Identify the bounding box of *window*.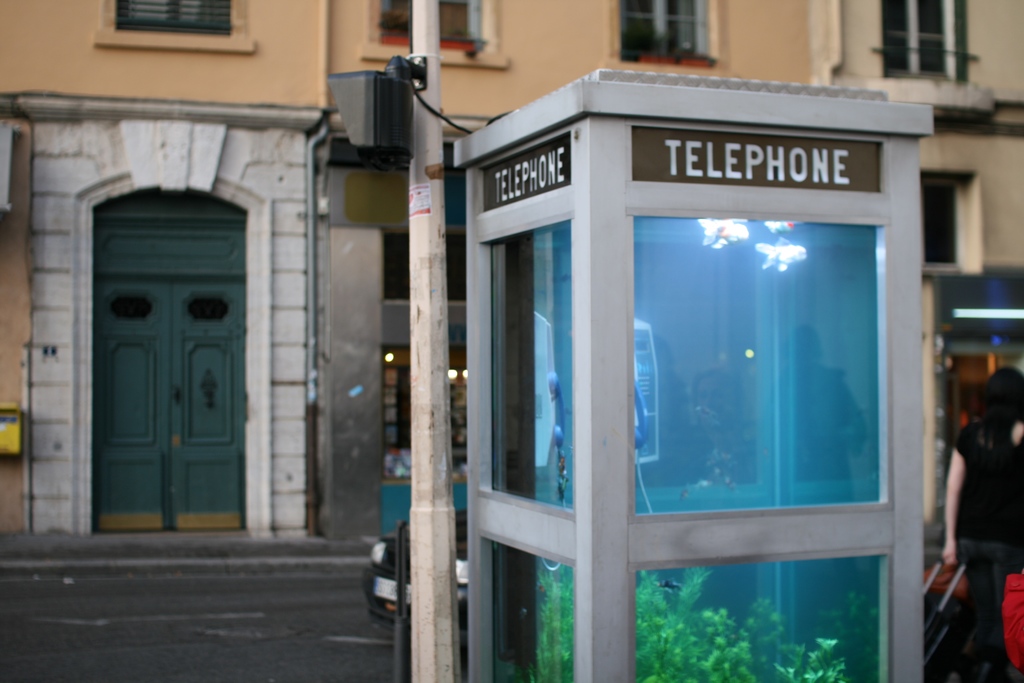
left=378, top=1, right=477, bottom=39.
